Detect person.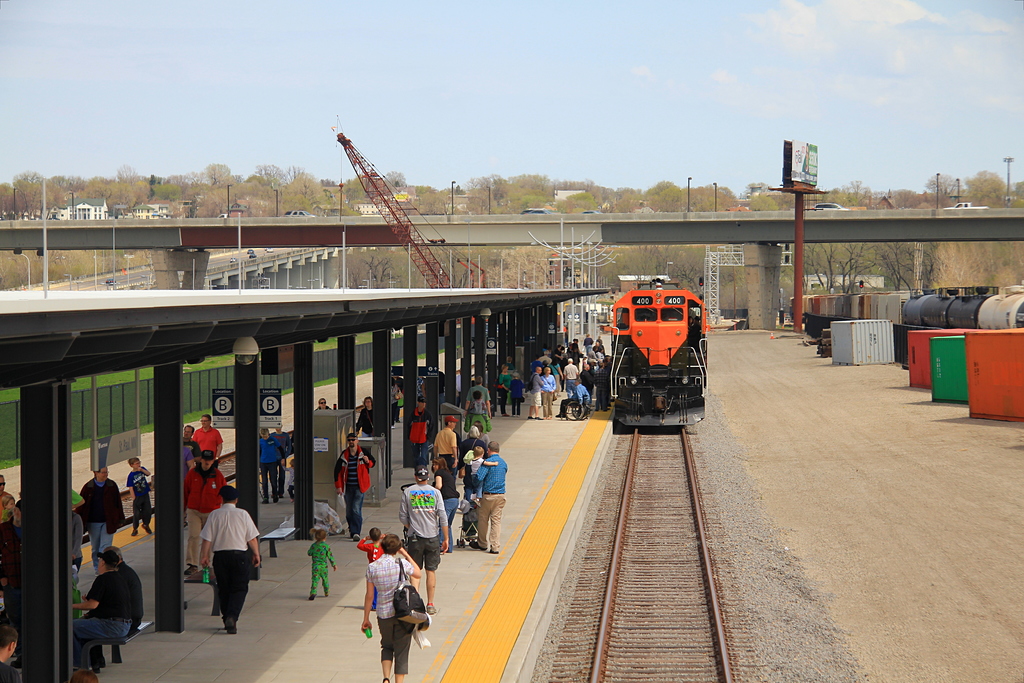
Detected at detection(467, 390, 484, 432).
